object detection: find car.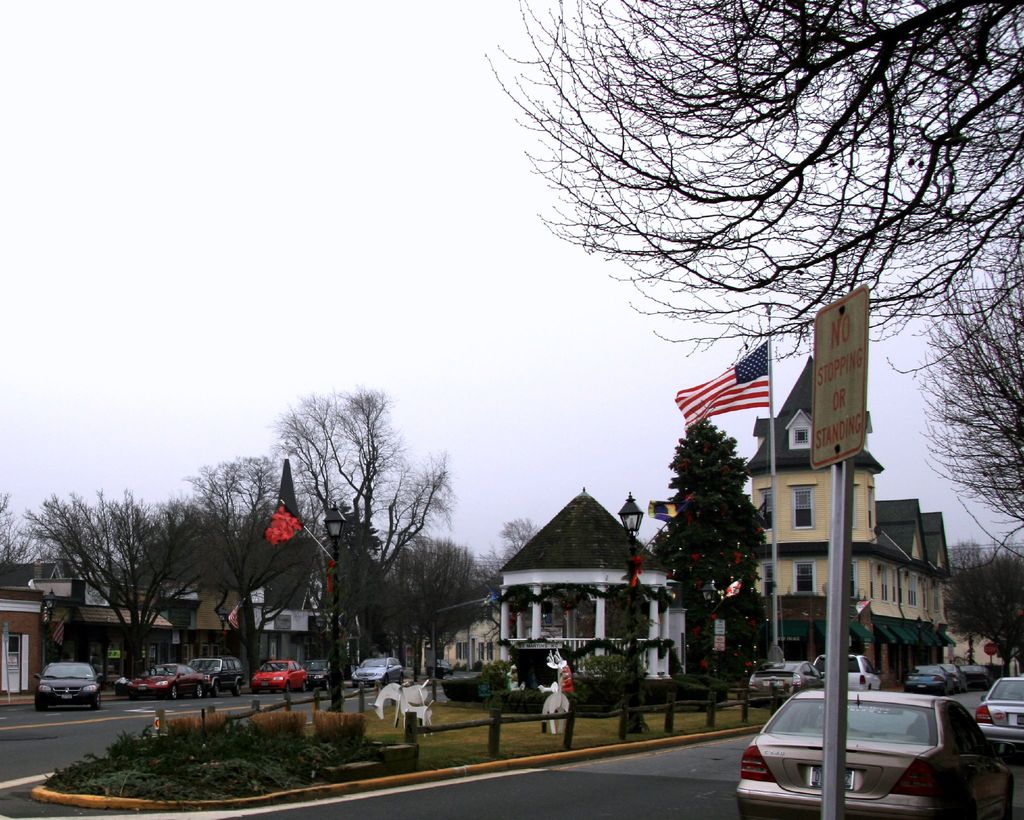
<region>903, 662, 952, 697</region>.
